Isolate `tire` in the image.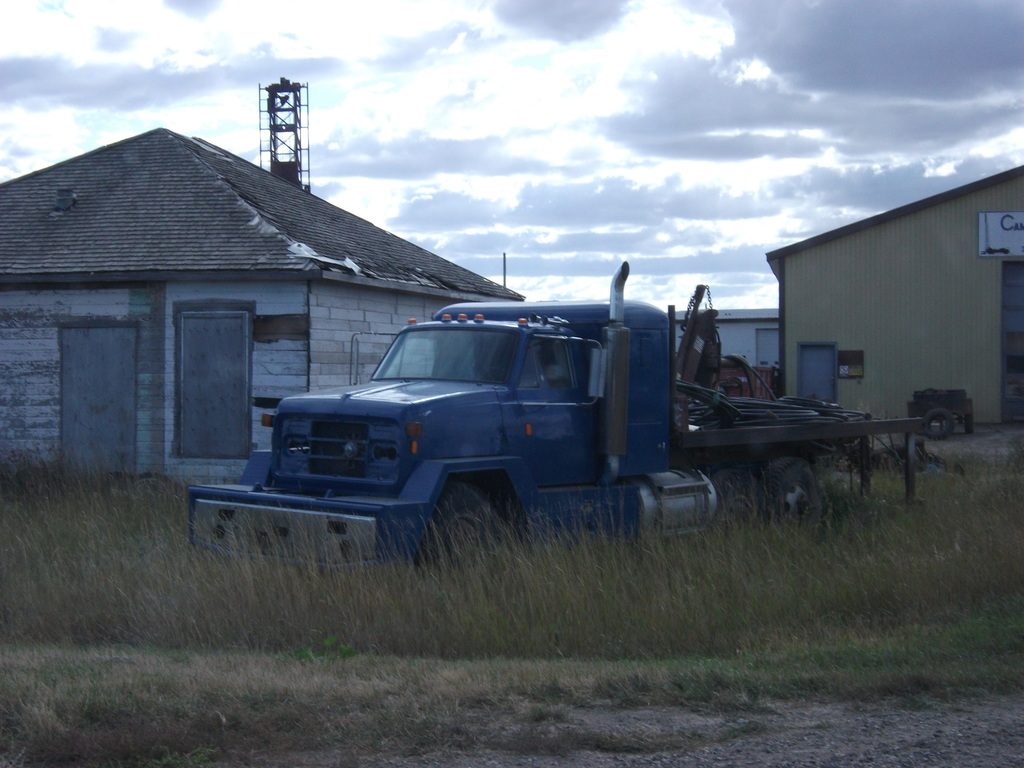
Isolated region: bbox=(910, 408, 930, 431).
